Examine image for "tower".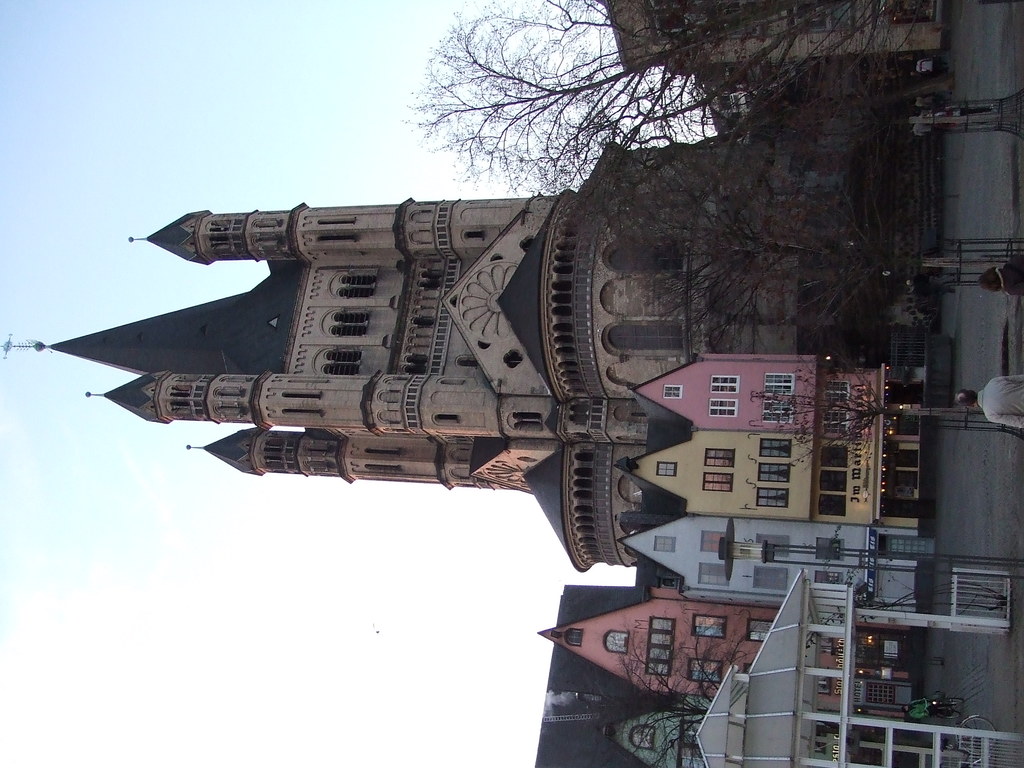
Examination result: left=552, top=604, right=896, bottom=716.
